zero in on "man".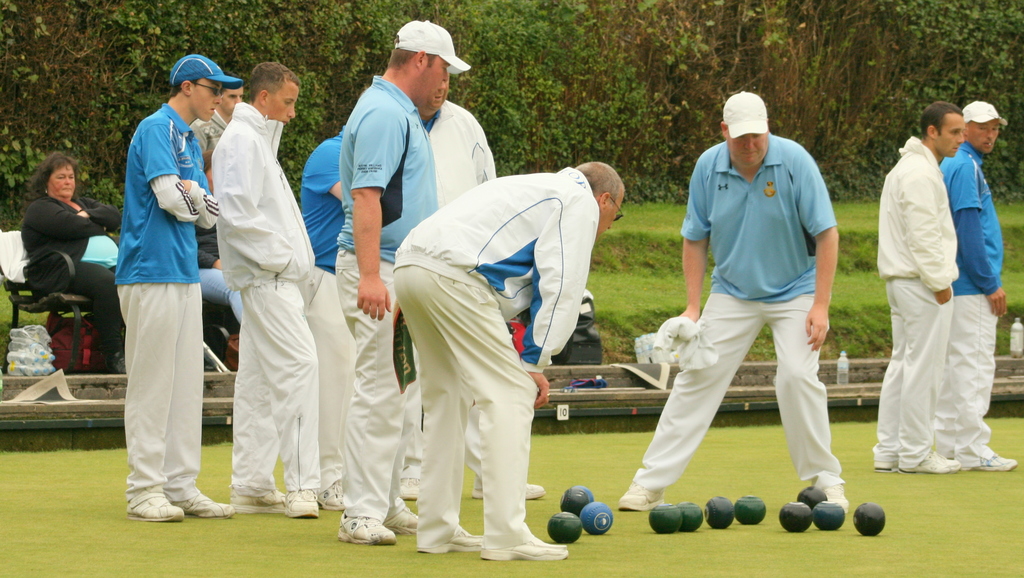
Zeroed in: x1=866, y1=95, x2=964, y2=476.
